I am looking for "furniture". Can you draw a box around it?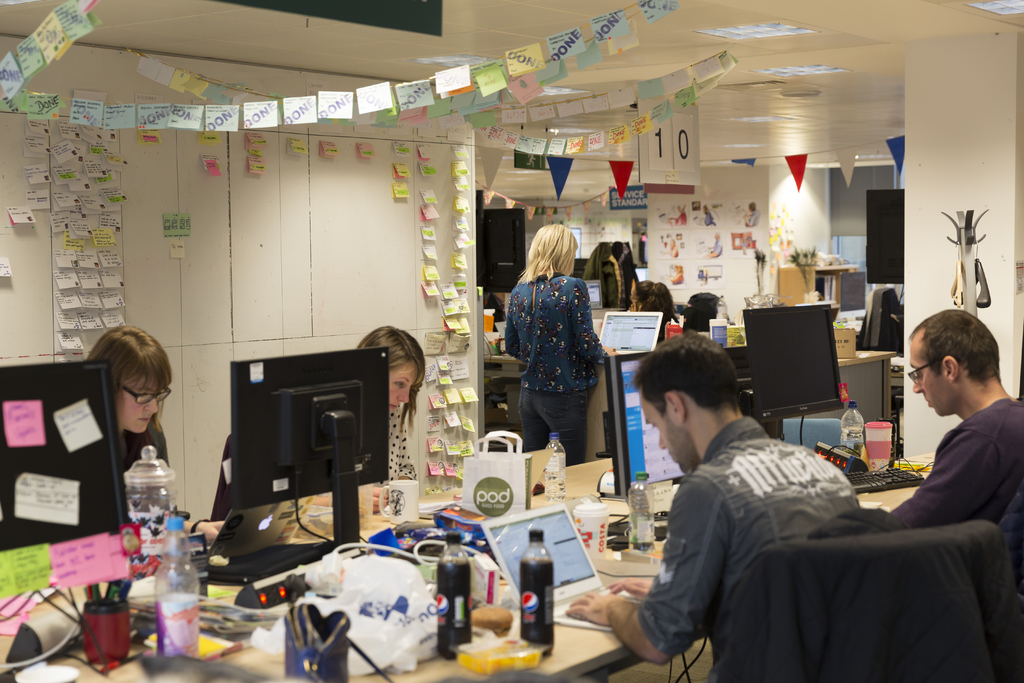
Sure, the bounding box is (left=0, top=453, right=941, bottom=682).
